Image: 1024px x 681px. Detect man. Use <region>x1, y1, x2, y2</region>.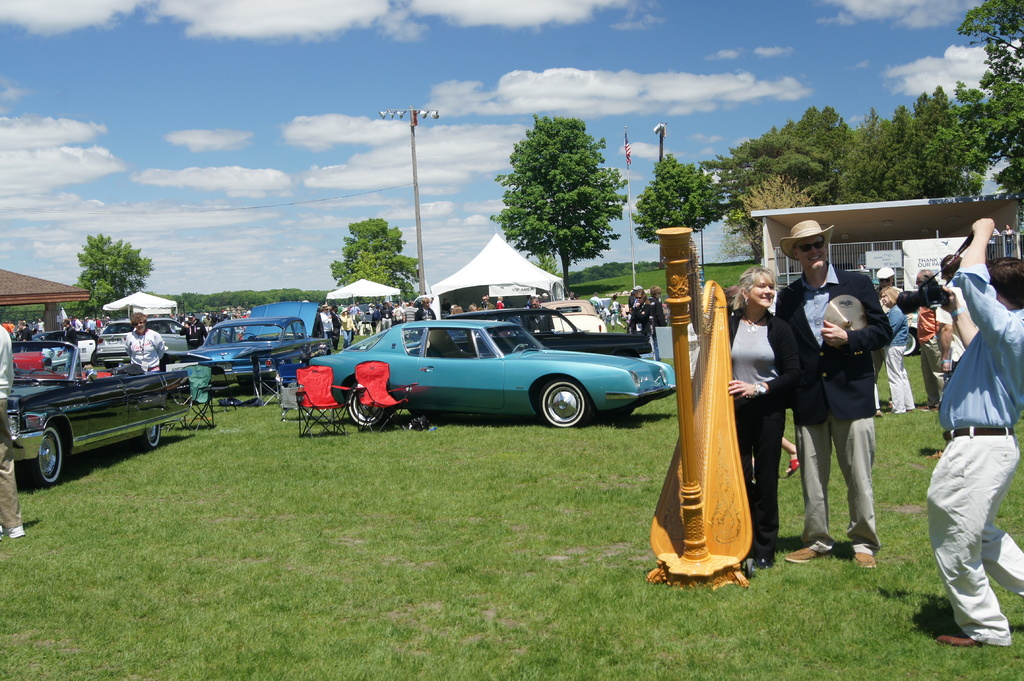
<region>922, 217, 1023, 649</region>.
